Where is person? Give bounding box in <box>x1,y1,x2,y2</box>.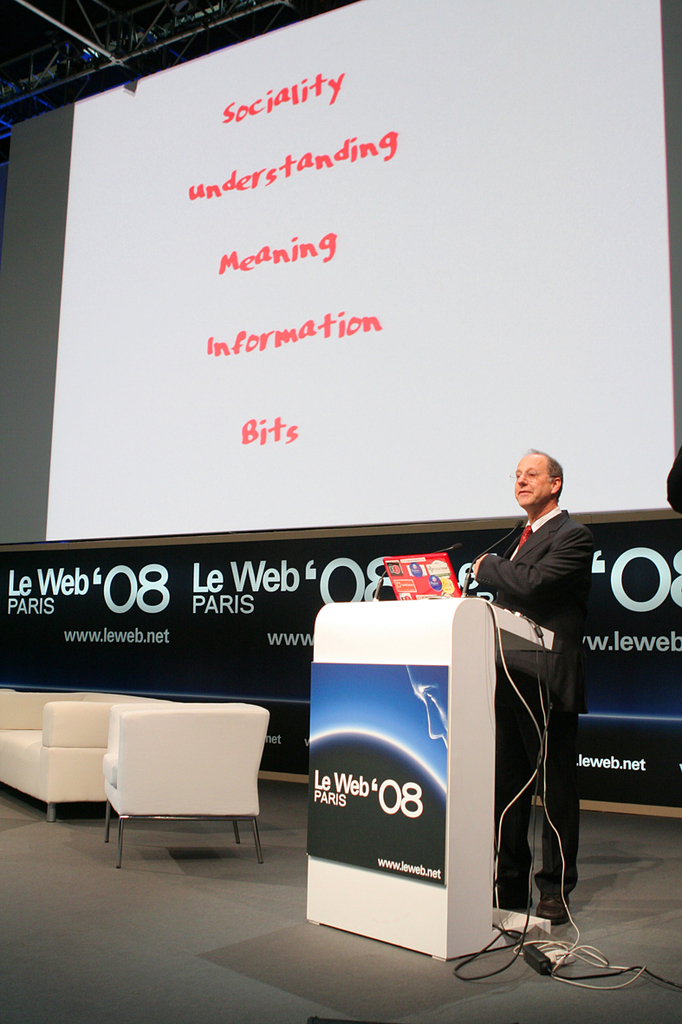
<box>464,424,620,923</box>.
